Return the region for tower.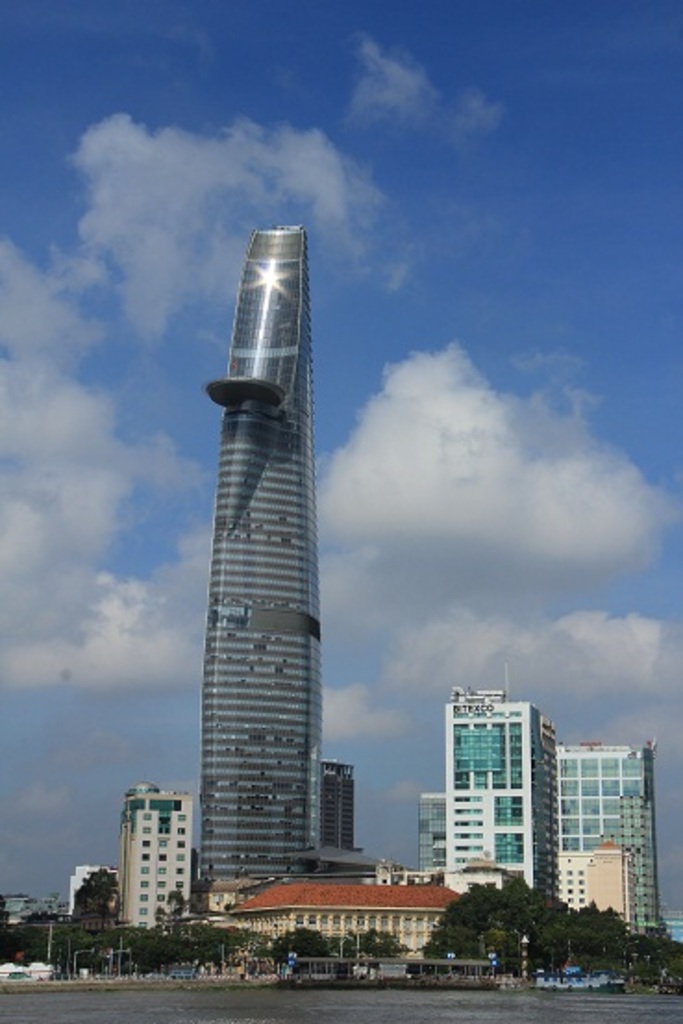
[333,757,354,867].
